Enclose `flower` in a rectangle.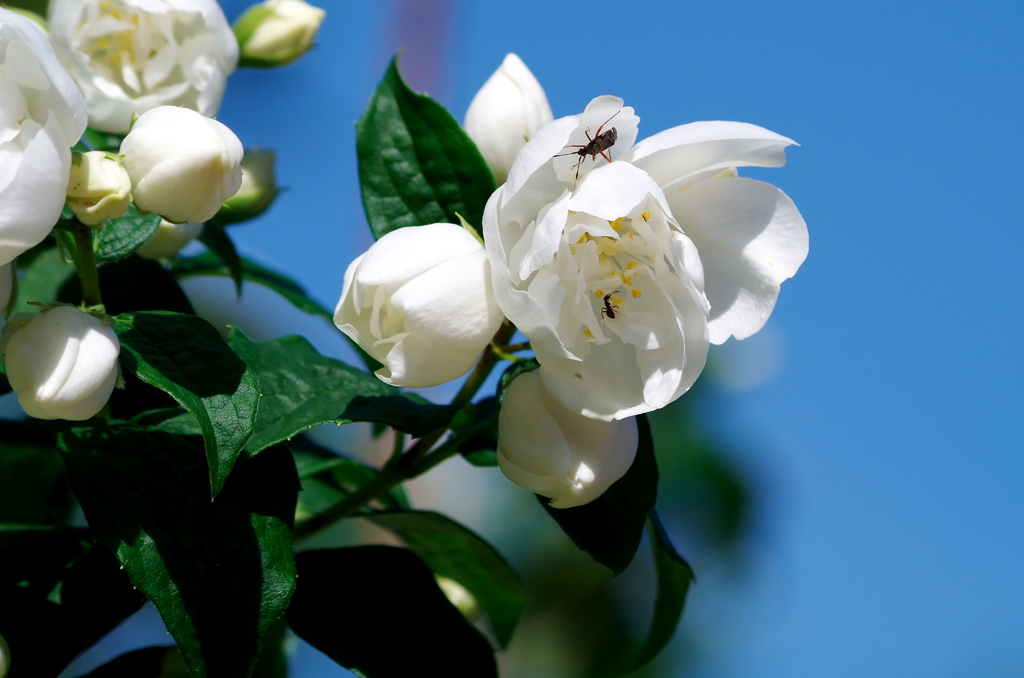
116:102:245:229.
